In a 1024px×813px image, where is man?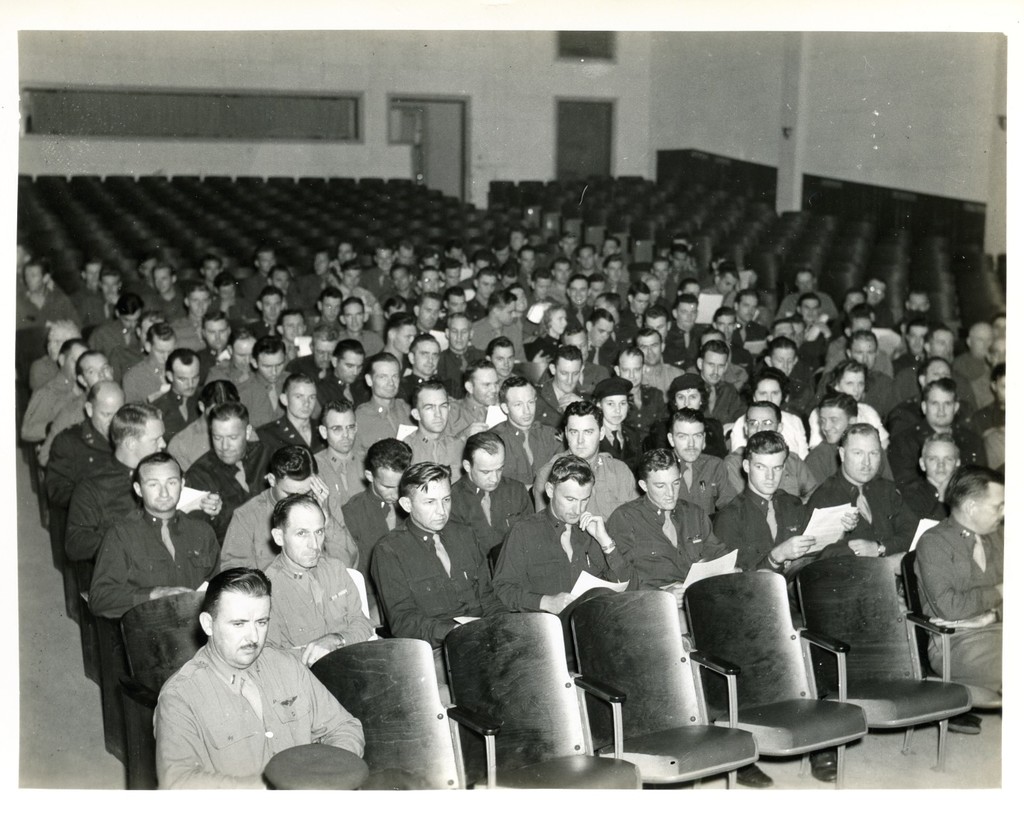
<region>722, 399, 803, 493</region>.
